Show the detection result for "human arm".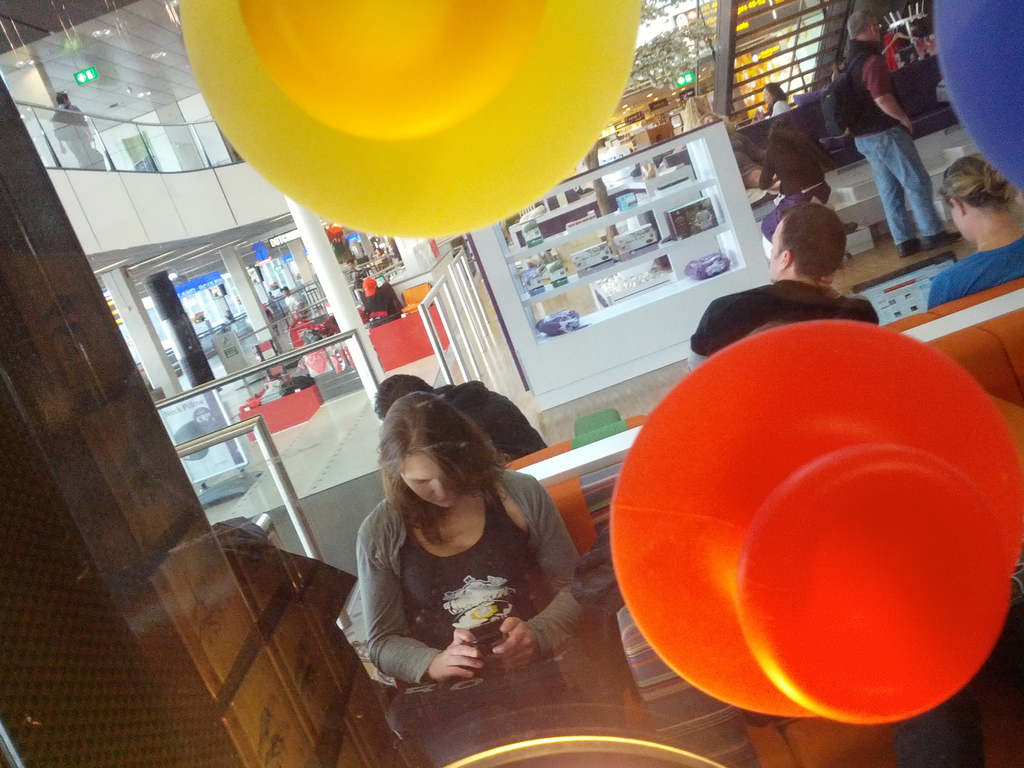
crop(753, 126, 782, 188).
